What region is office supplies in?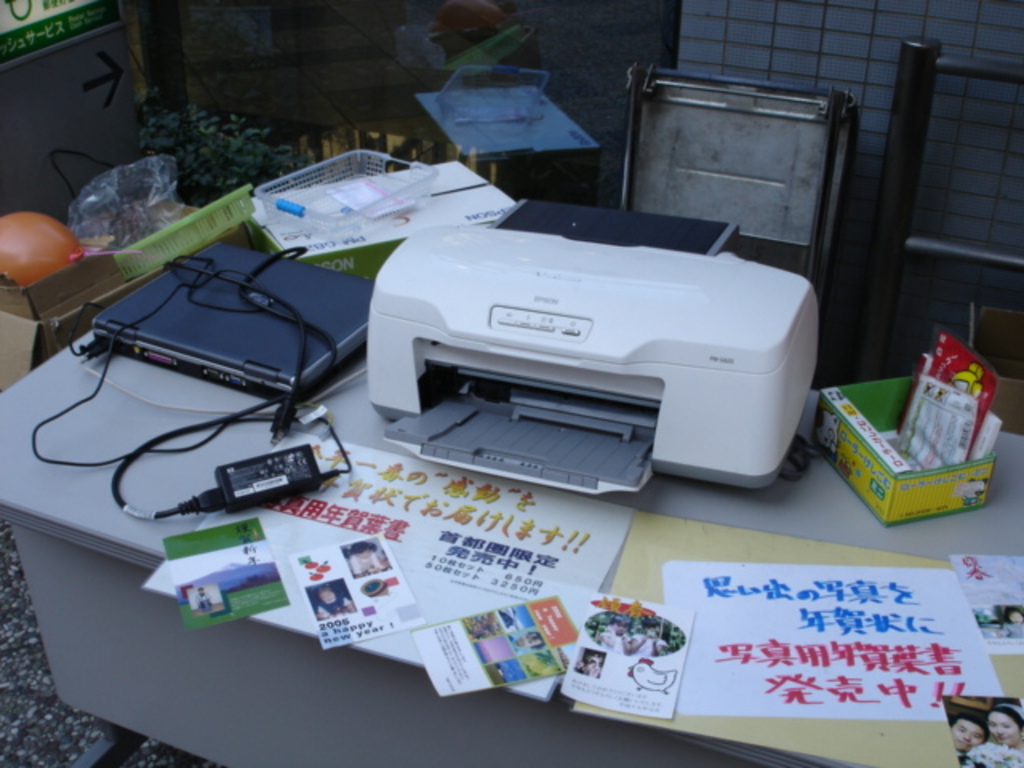
locate(253, 138, 483, 250).
